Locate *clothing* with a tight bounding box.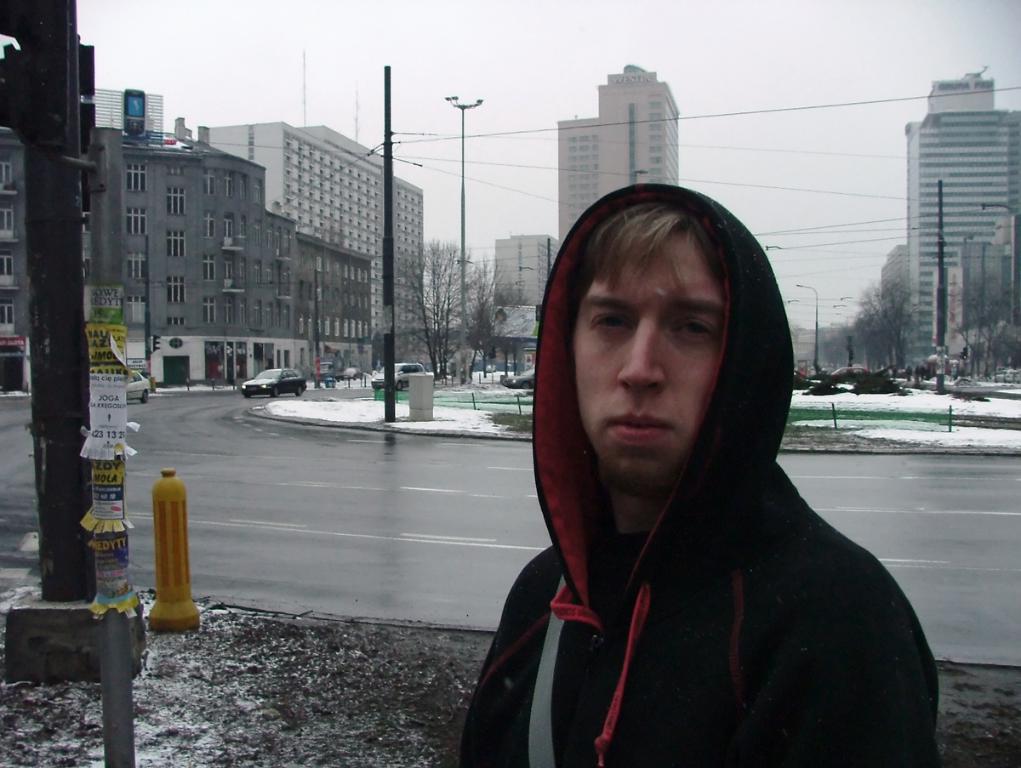
select_region(465, 184, 941, 767).
